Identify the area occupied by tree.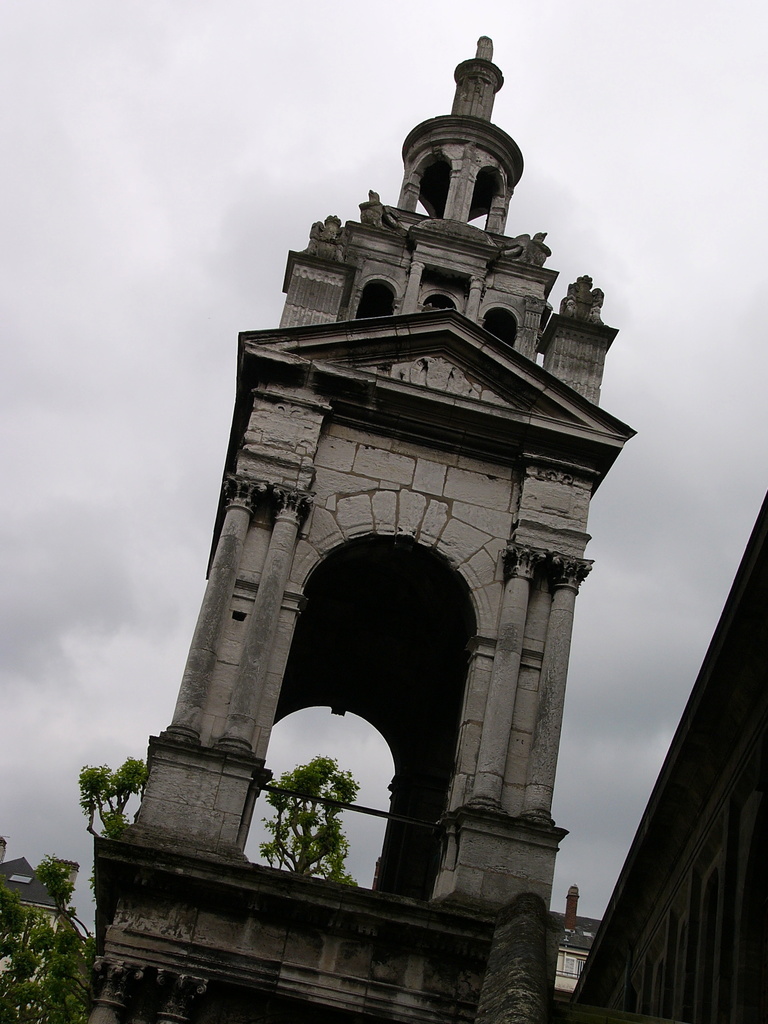
Area: (0, 900, 95, 1021).
